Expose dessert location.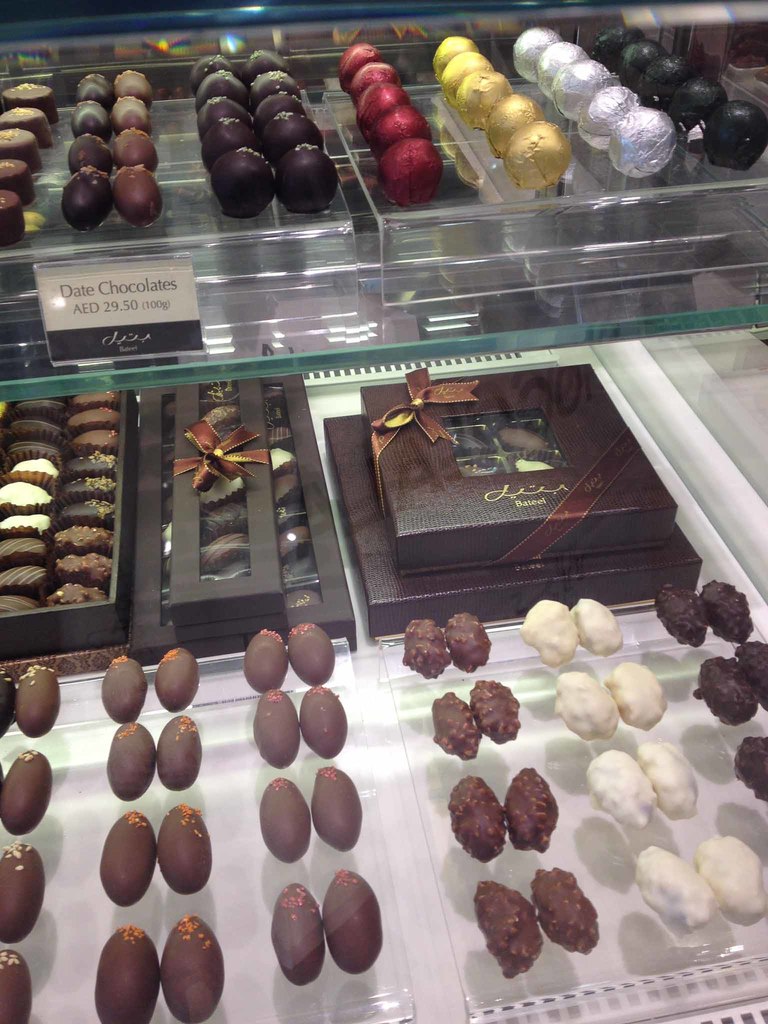
Exposed at {"x1": 637, "y1": 741, "x2": 698, "y2": 827}.
